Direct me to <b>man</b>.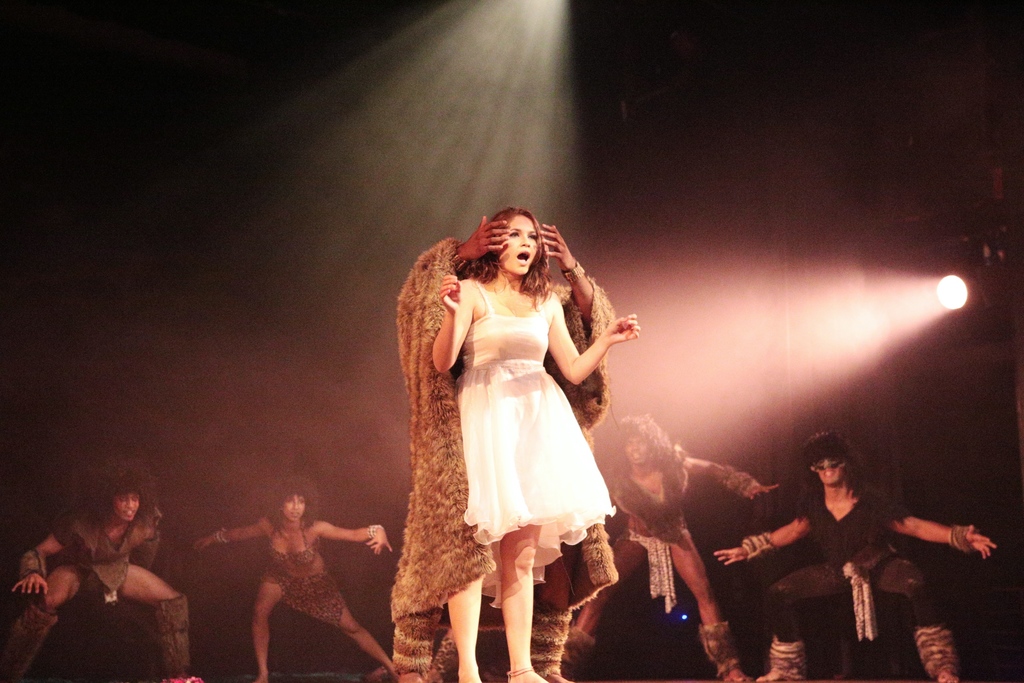
Direction: [x1=0, y1=466, x2=200, y2=682].
